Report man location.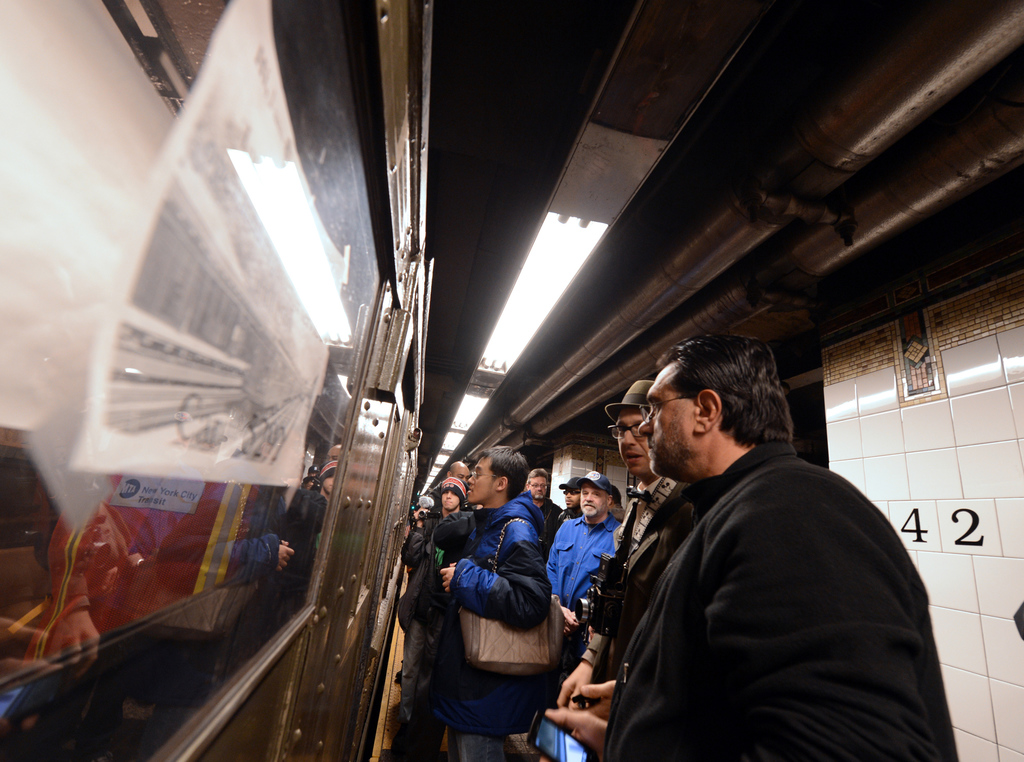
Report: (x1=545, y1=469, x2=618, y2=625).
